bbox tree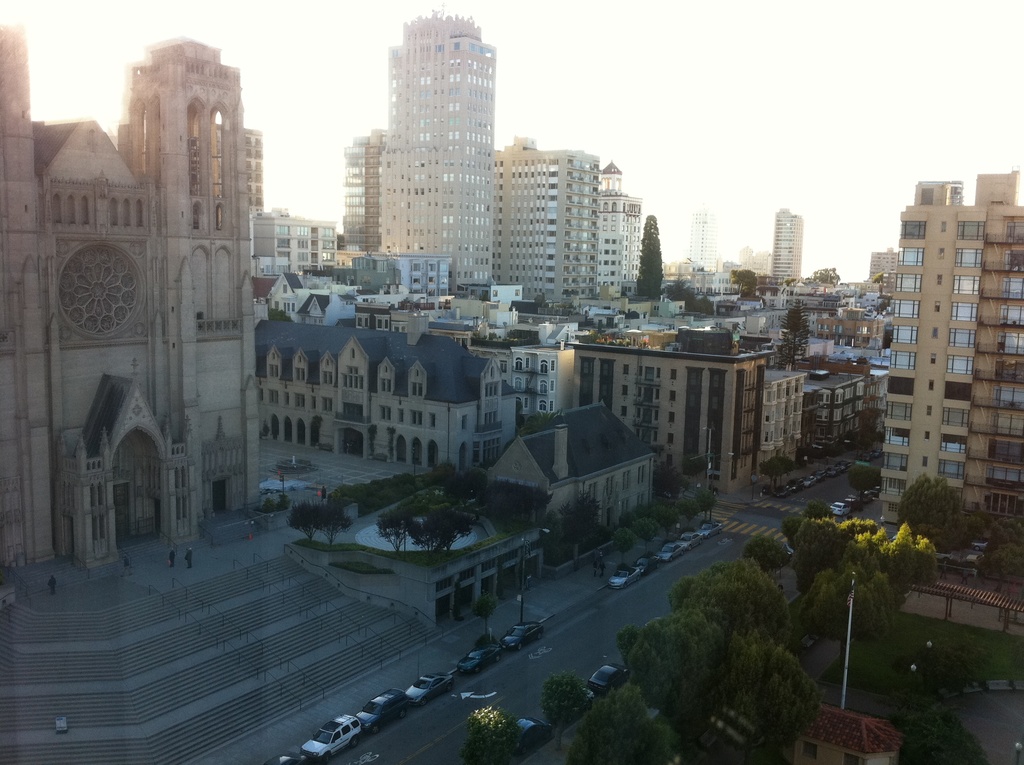
{"x1": 312, "y1": 506, "x2": 349, "y2": 541}
